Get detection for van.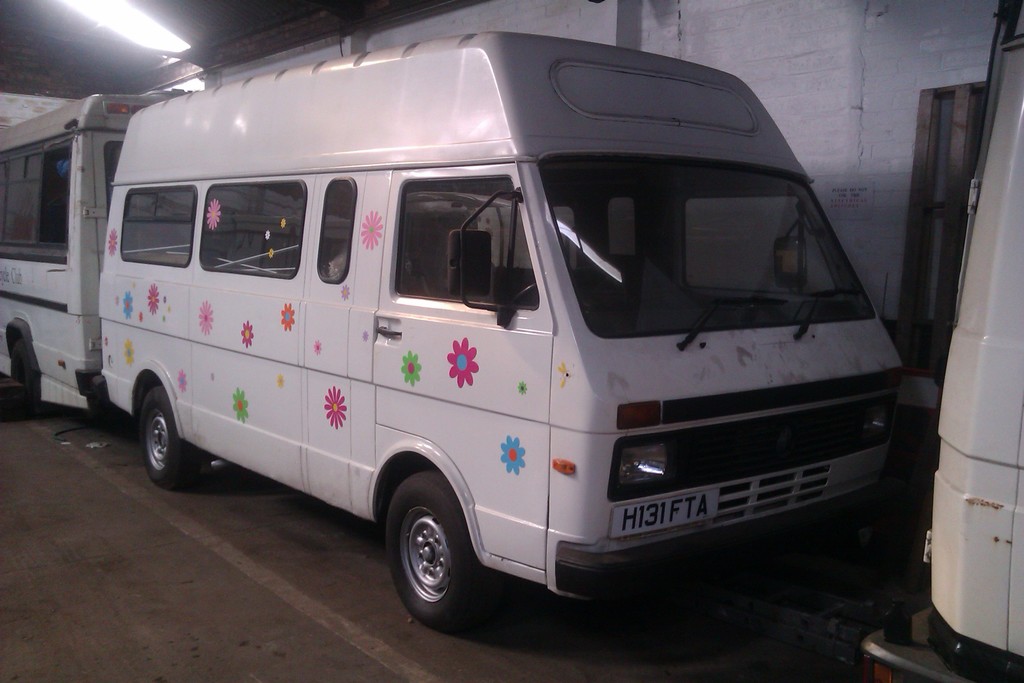
Detection: [840,0,1022,682].
